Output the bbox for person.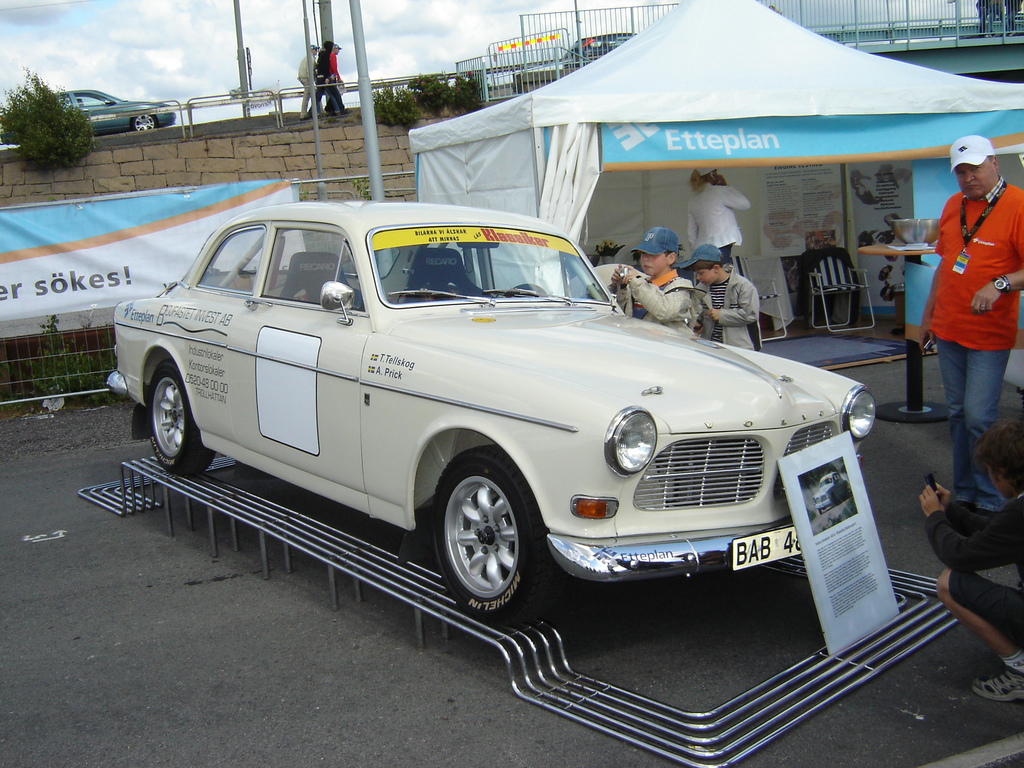
x1=911 y1=134 x2=1023 y2=520.
